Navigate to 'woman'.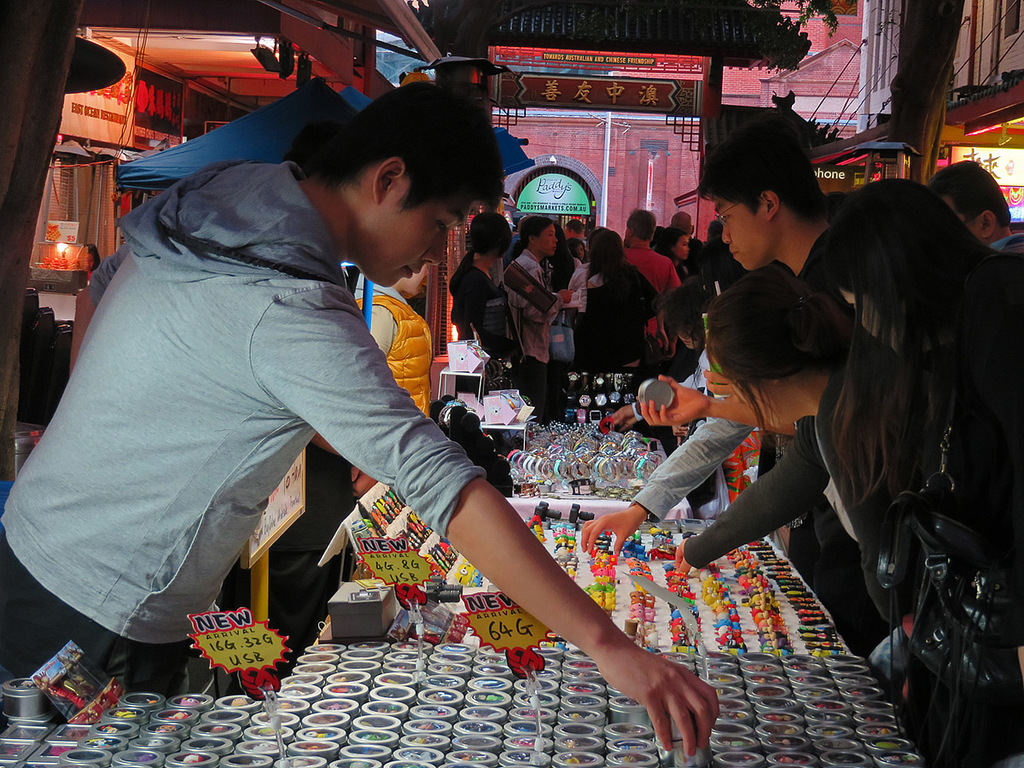
Navigation target: 454,209,513,364.
